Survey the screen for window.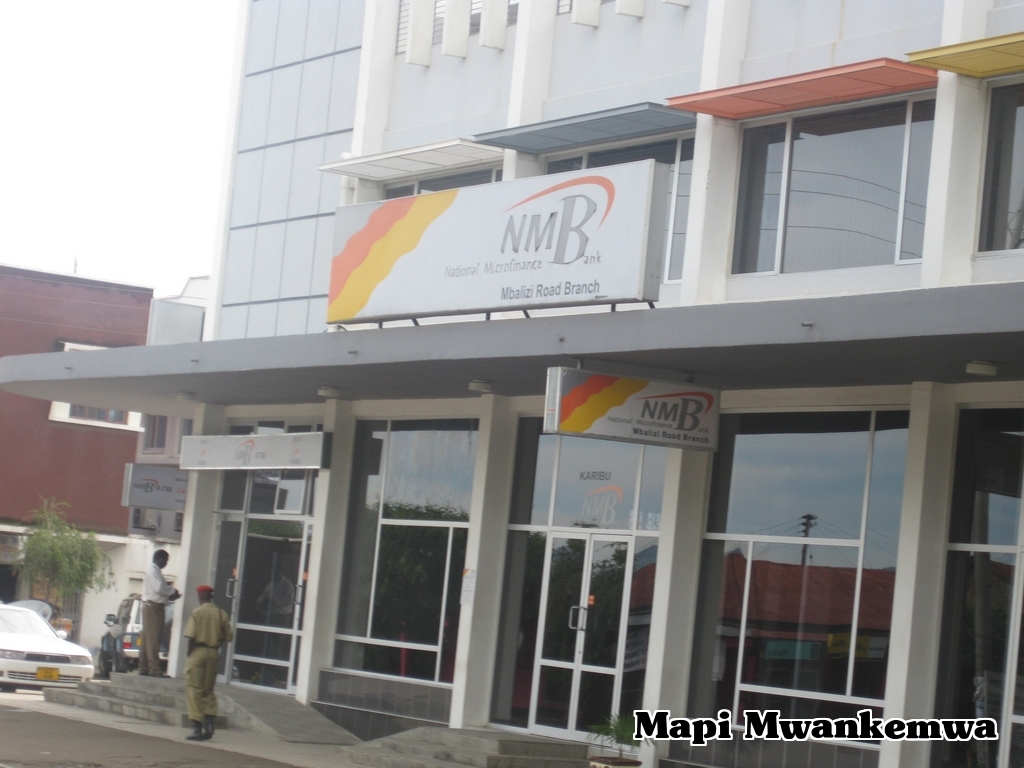
Survey found: x1=977 y1=67 x2=1023 y2=254.
